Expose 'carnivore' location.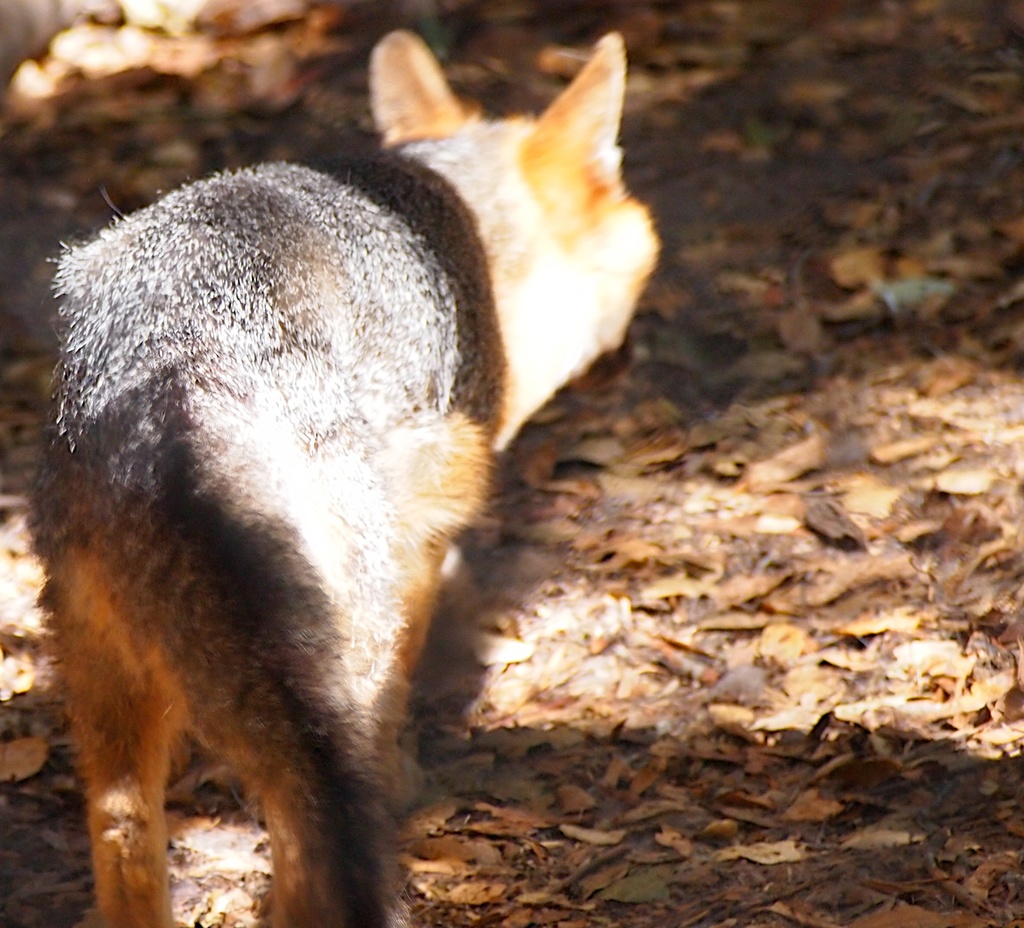
Exposed at region(54, 57, 646, 927).
